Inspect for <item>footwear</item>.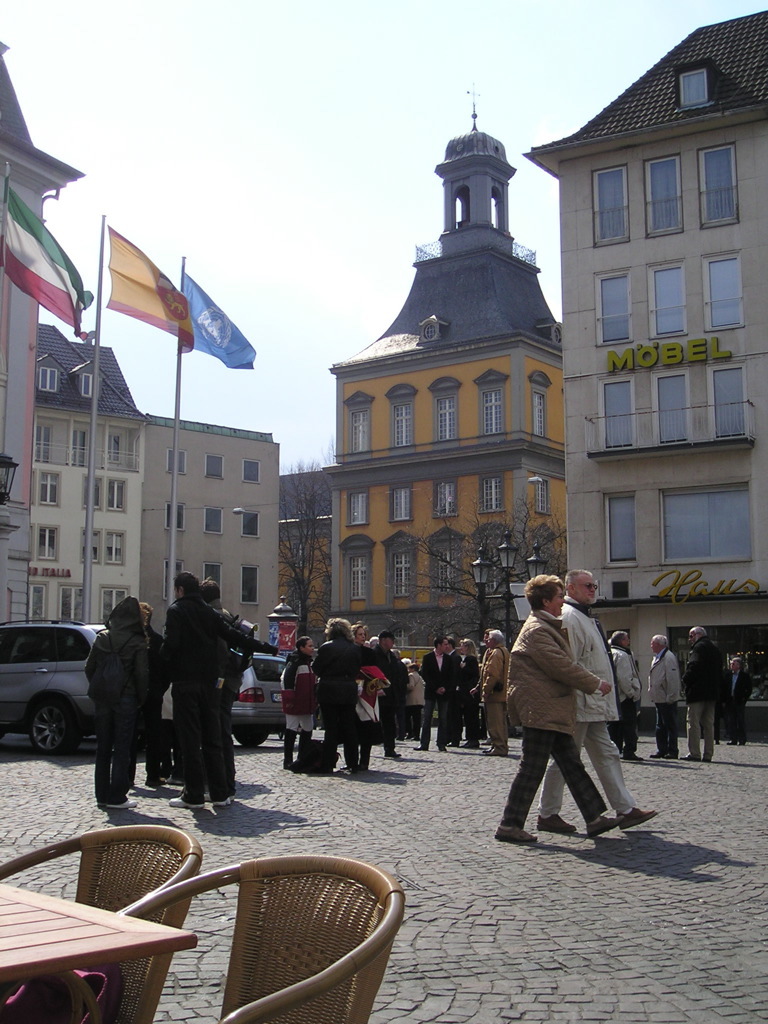
Inspection: pyautogui.locateOnScreen(222, 800, 229, 806).
